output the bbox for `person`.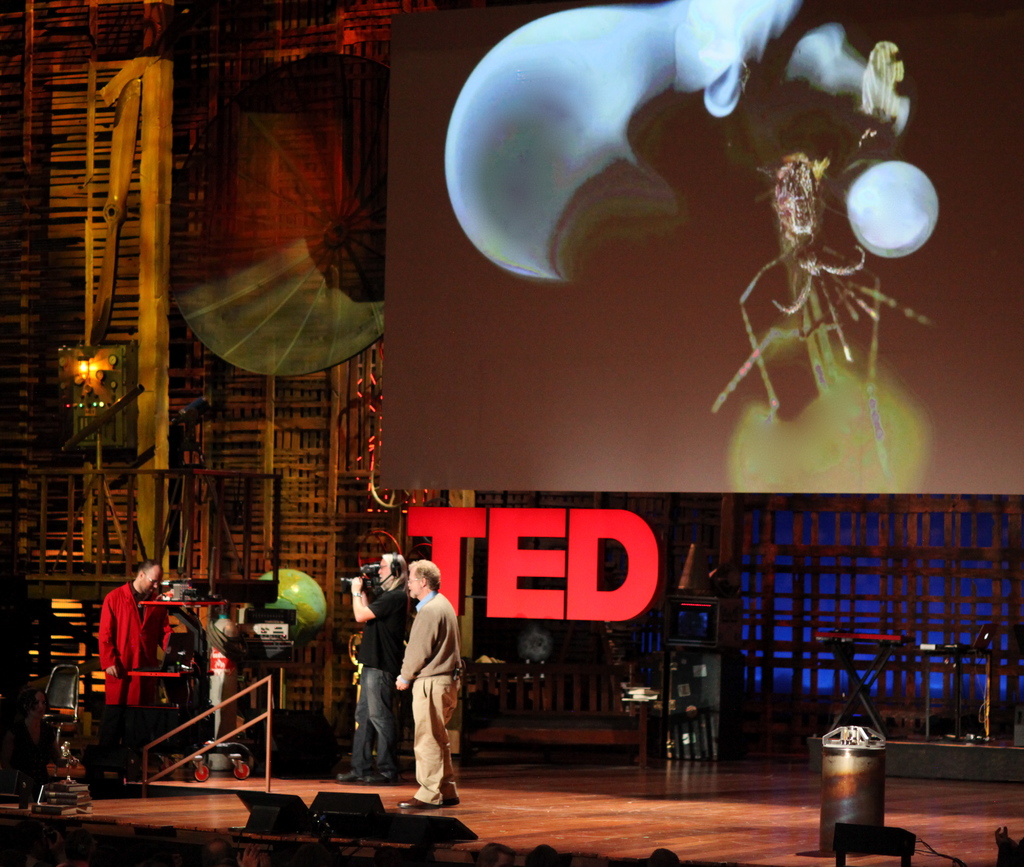
(323,549,437,814).
